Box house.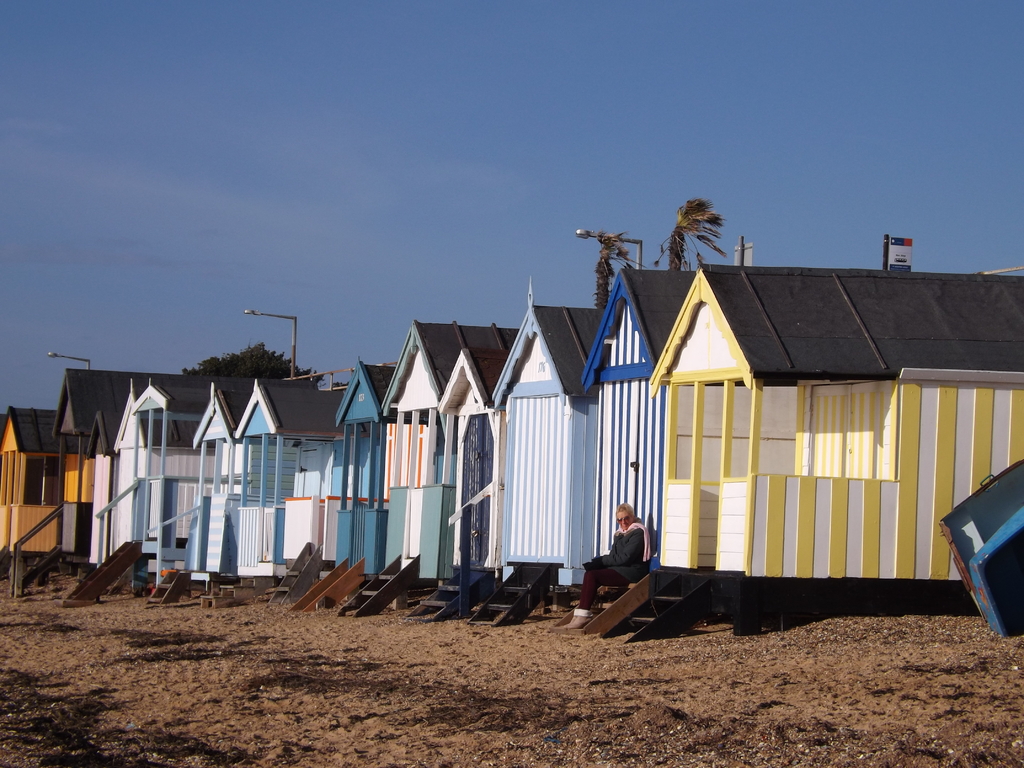
(334,362,395,573).
